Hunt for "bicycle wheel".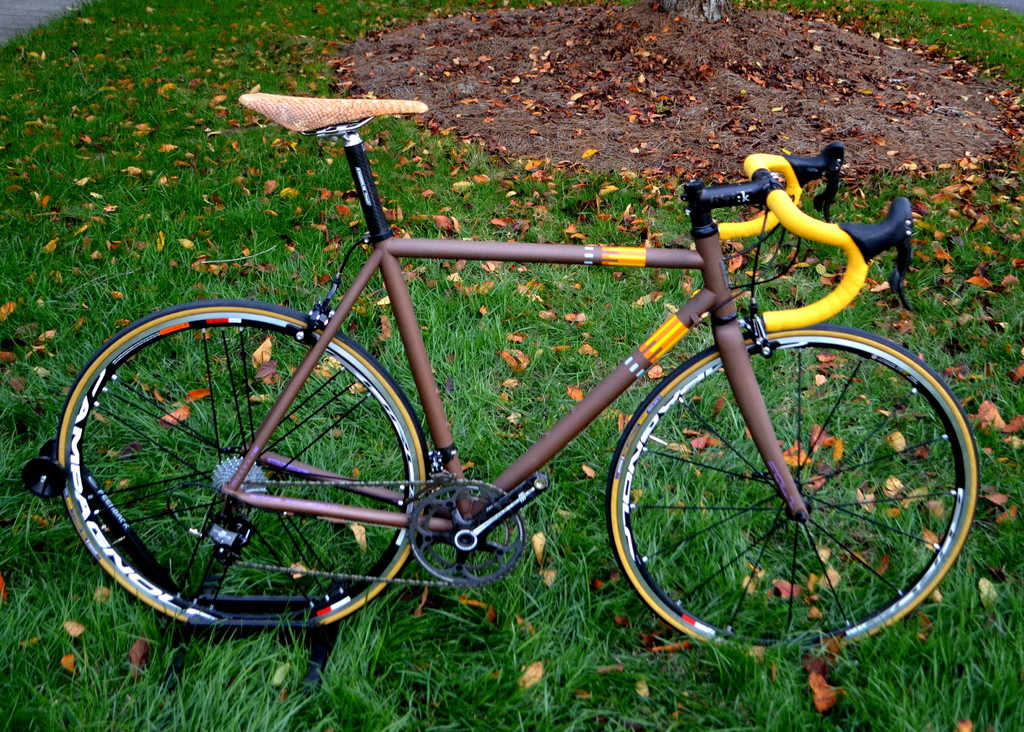
Hunted down at bbox=[56, 298, 431, 627].
